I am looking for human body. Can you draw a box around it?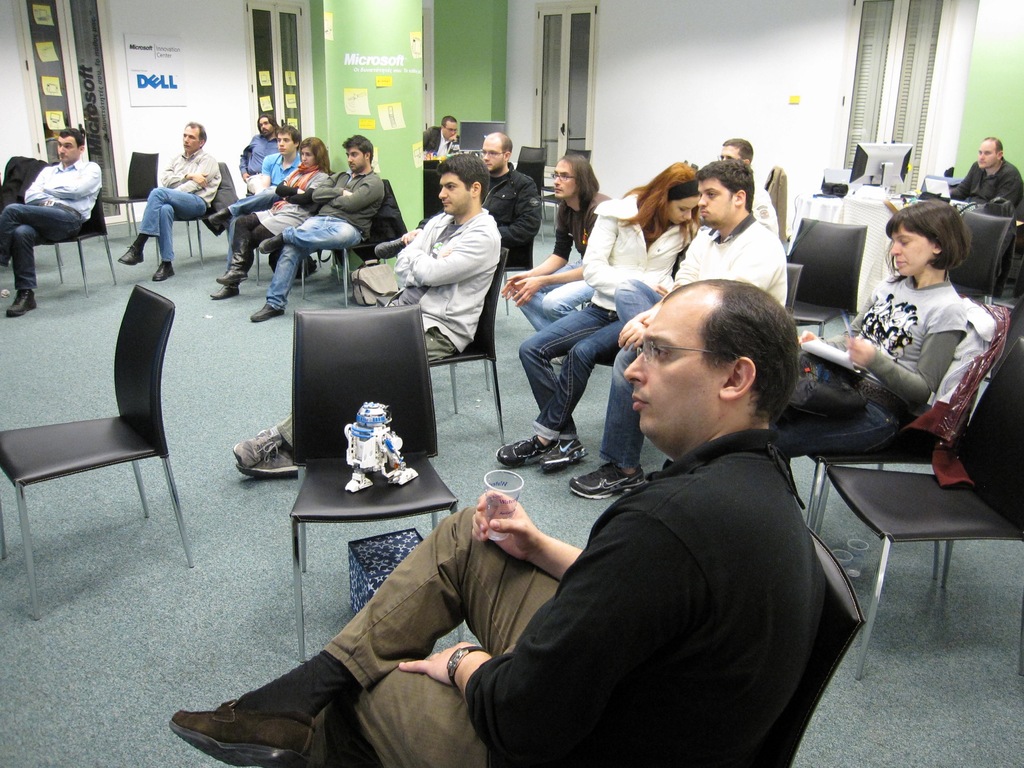
Sure, the bounding box is left=200, top=150, right=303, bottom=278.
